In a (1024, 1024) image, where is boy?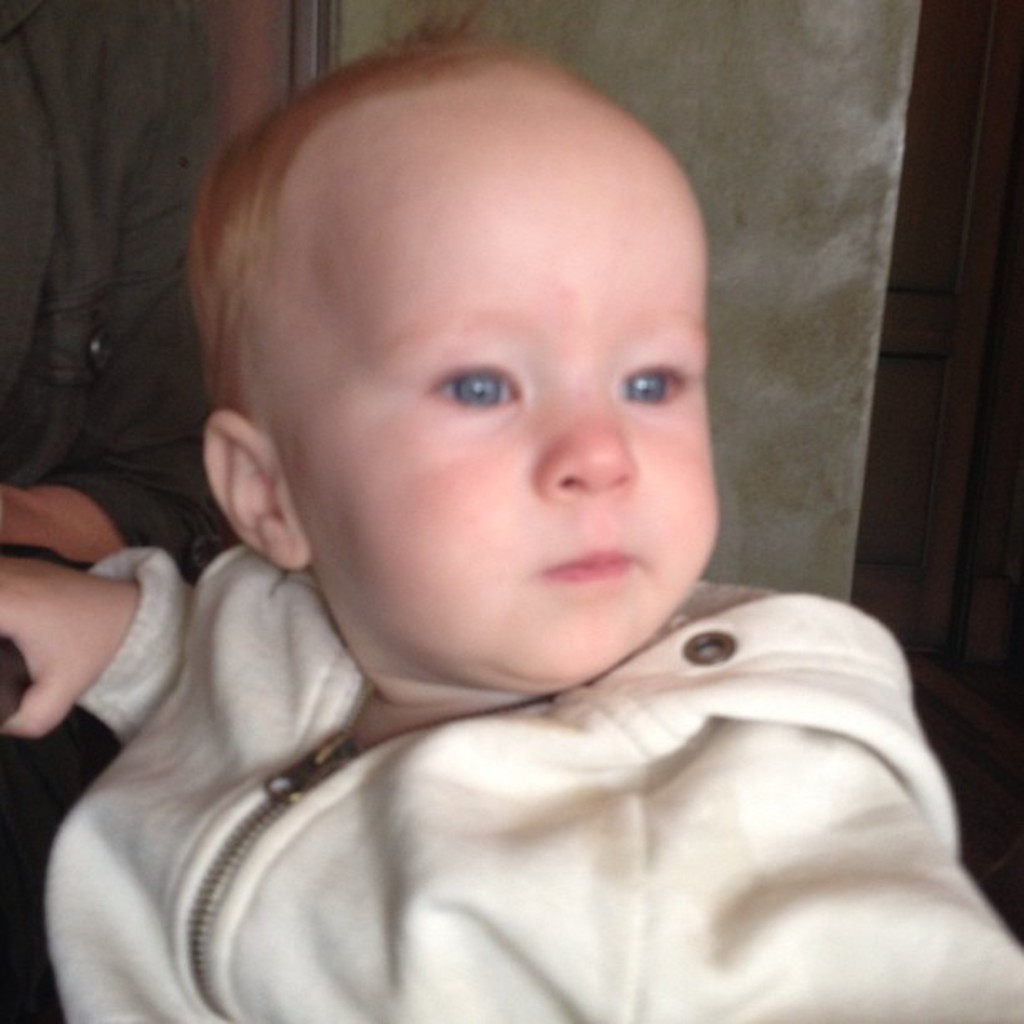
detection(15, 64, 952, 1022).
